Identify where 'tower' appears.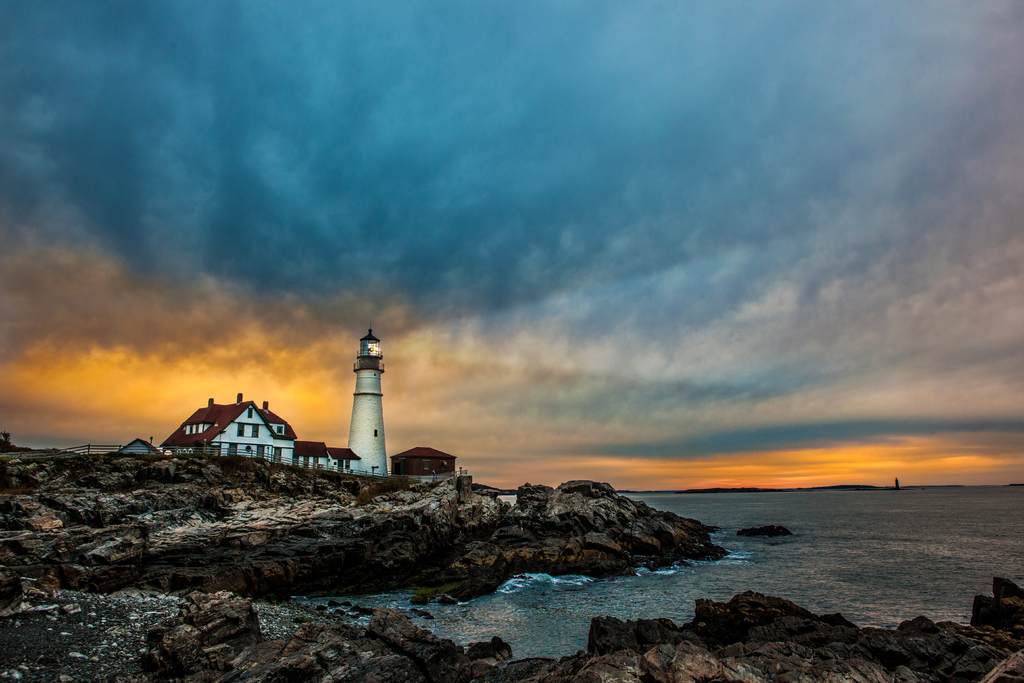
Appears at [347,322,387,478].
